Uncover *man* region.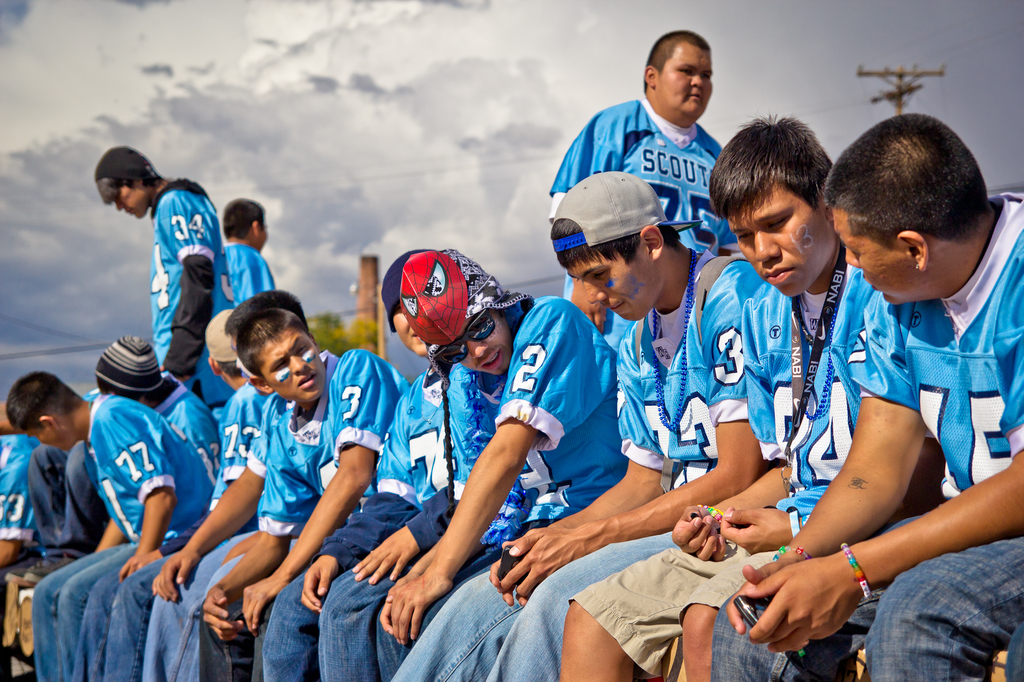
Uncovered: {"x1": 5, "y1": 368, "x2": 215, "y2": 681}.
